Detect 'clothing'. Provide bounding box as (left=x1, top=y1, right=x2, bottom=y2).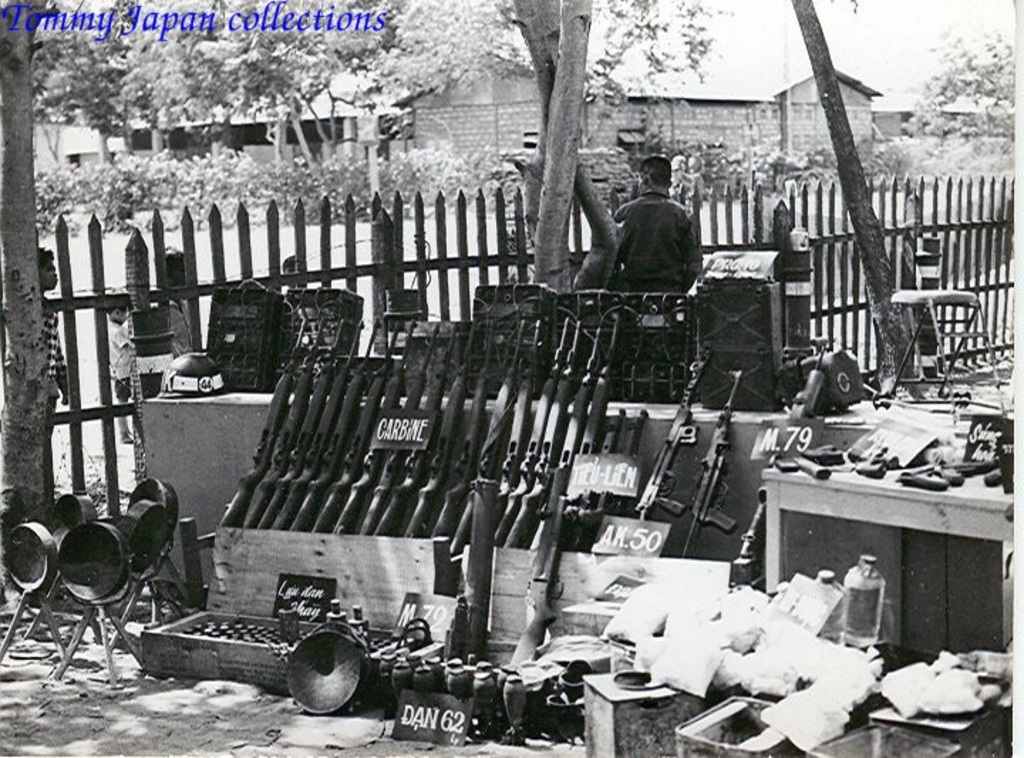
(left=604, top=159, right=701, bottom=294).
